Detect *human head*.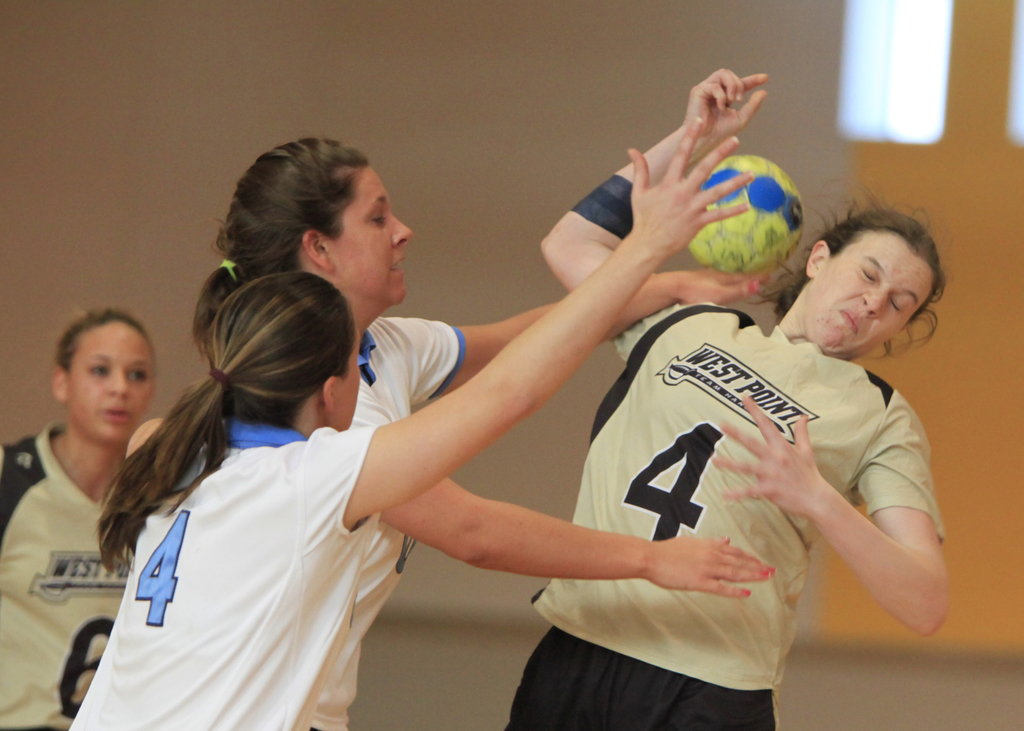
Detected at 204/273/360/433.
